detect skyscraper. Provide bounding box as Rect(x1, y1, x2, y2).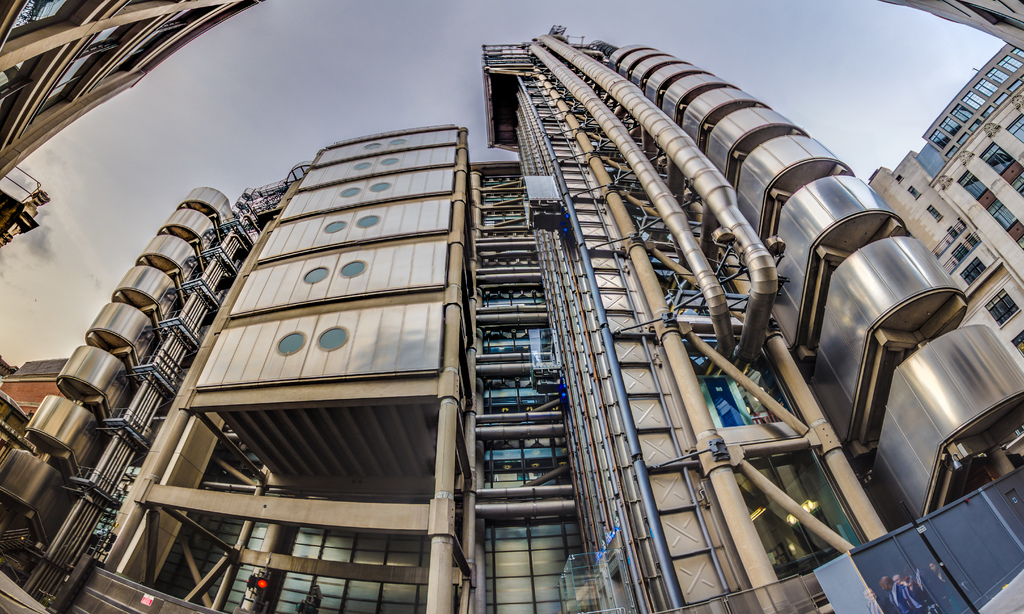
Rect(0, 0, 272, 184).
